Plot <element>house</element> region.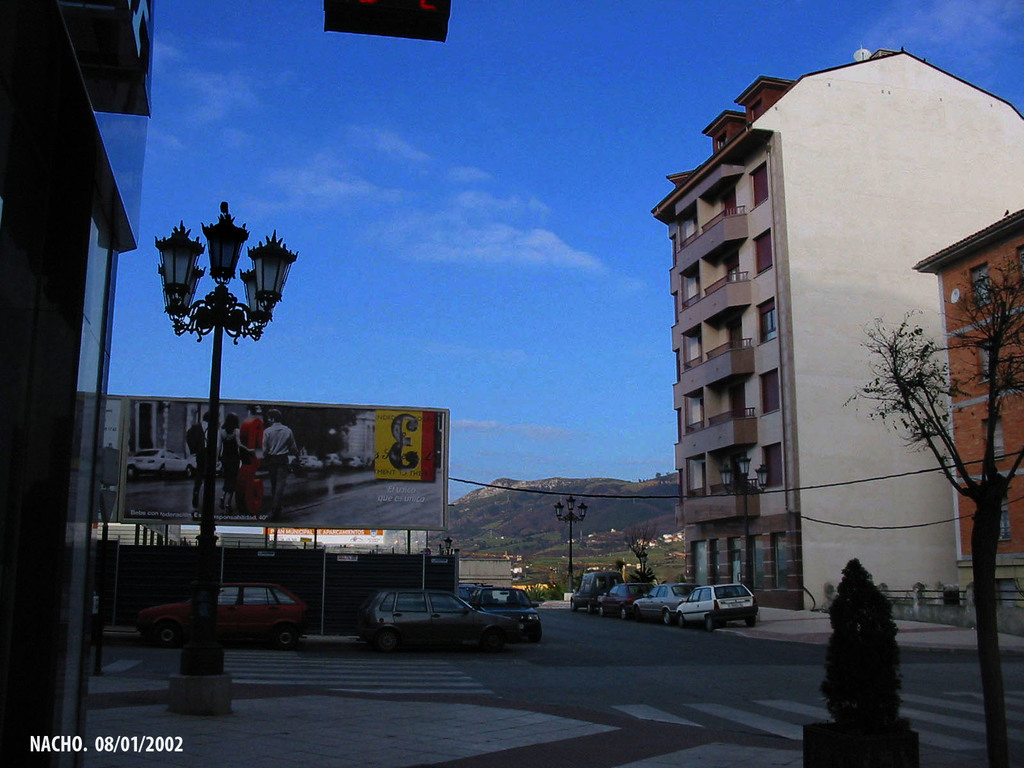
Plotted at bbox=(911, 212, 1023, 611).
